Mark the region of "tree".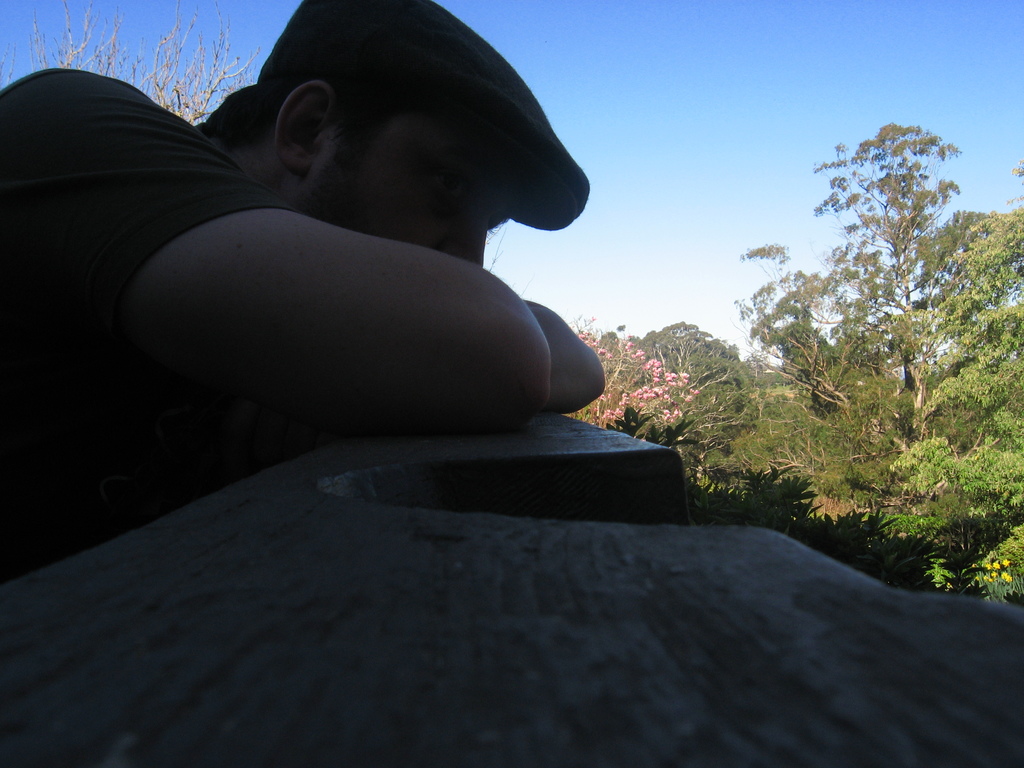
Region: 0, 0, 271, 134.
